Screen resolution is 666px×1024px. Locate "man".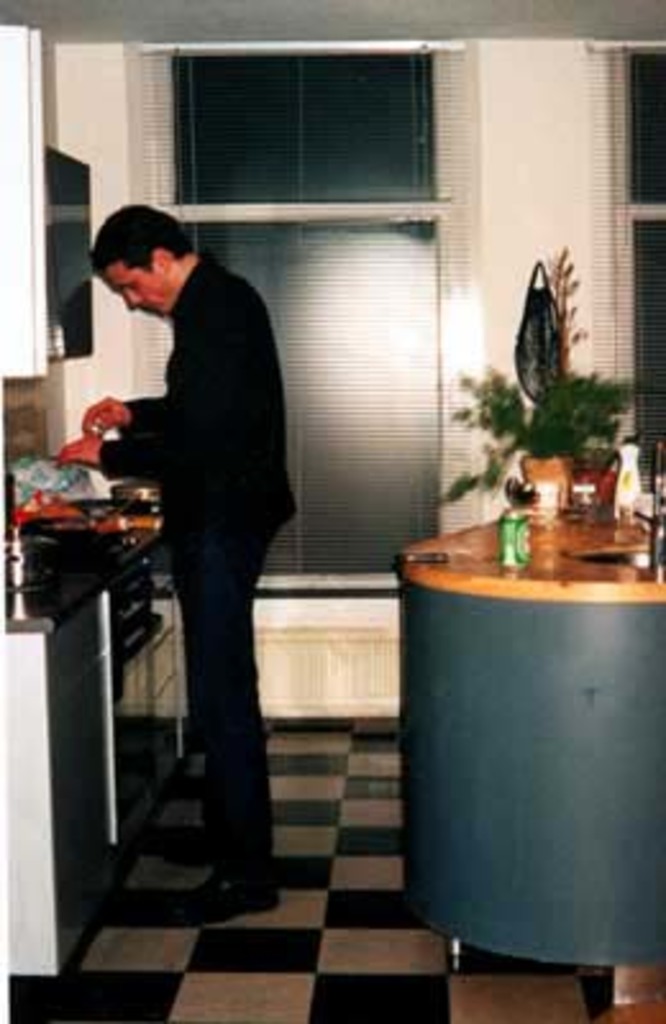
crop(79, 184, 300, 840).
